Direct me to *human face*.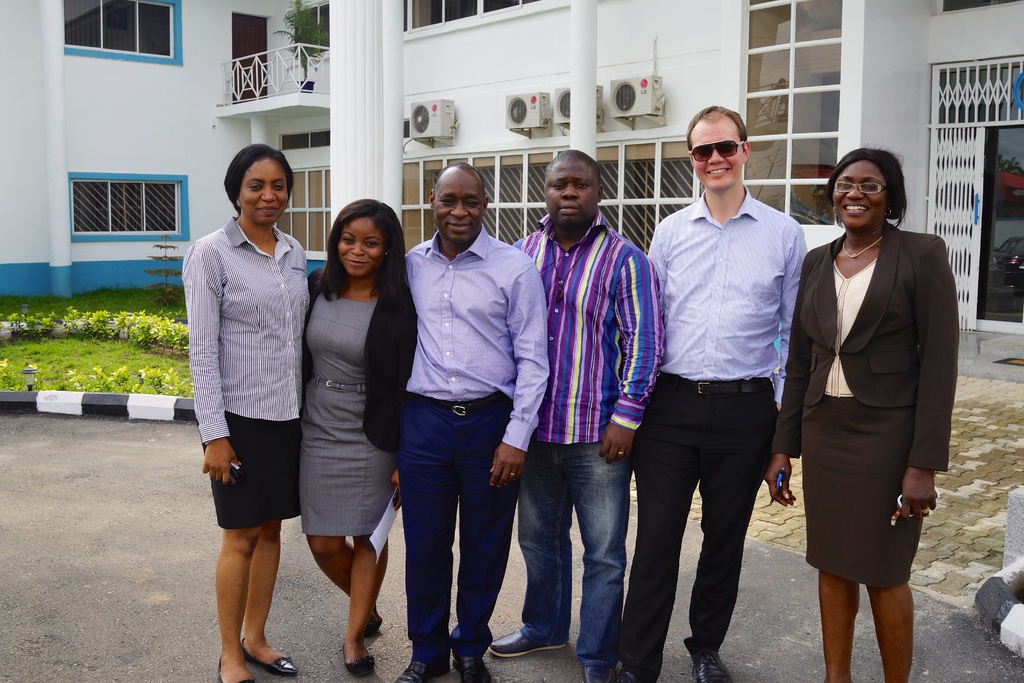
Direction: x1=334 y1=210 x2=385 y2=273.
